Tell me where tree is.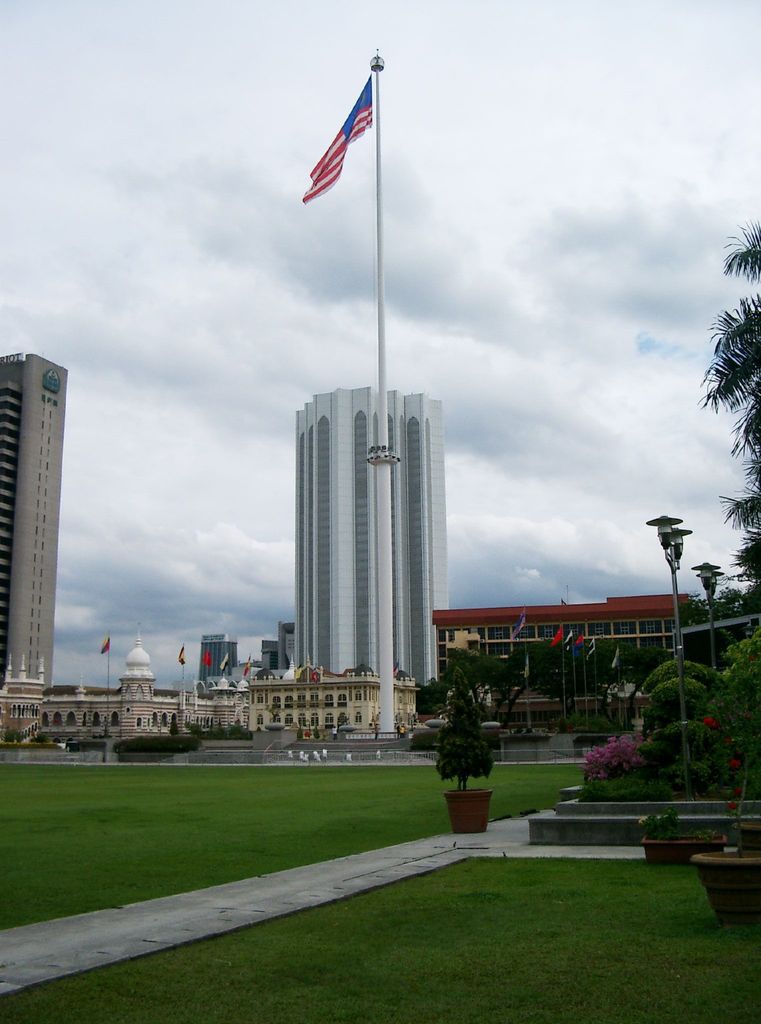
tree is at box=[707, 214, 760, 596].
